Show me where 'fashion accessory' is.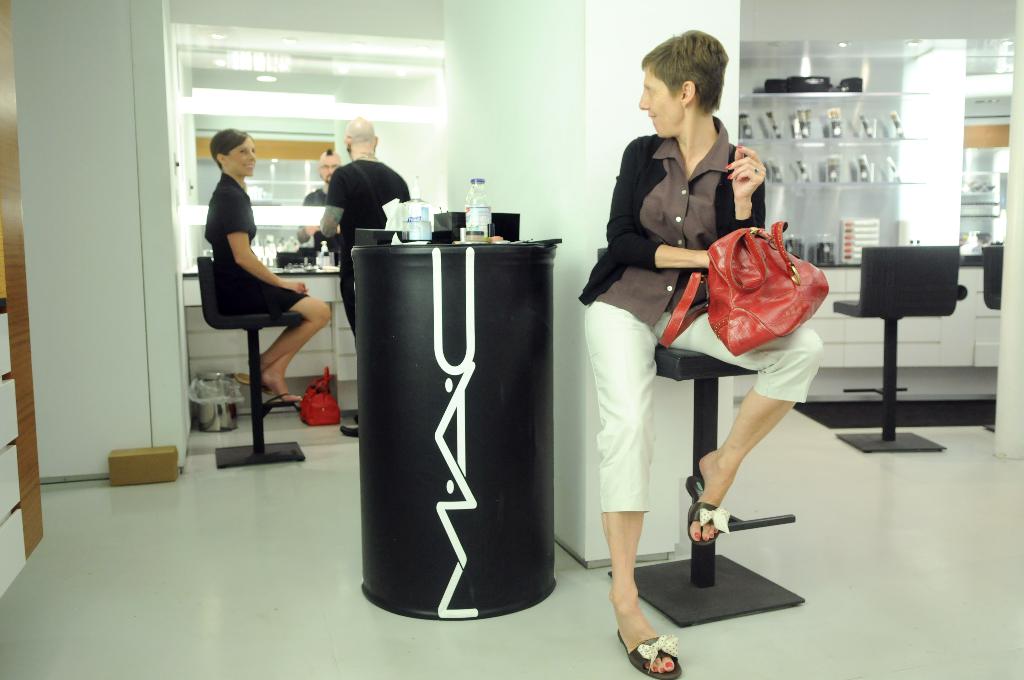
'fashion accessory' is at pyautogui.locateOnScreen(664, 659, 675, 668).
